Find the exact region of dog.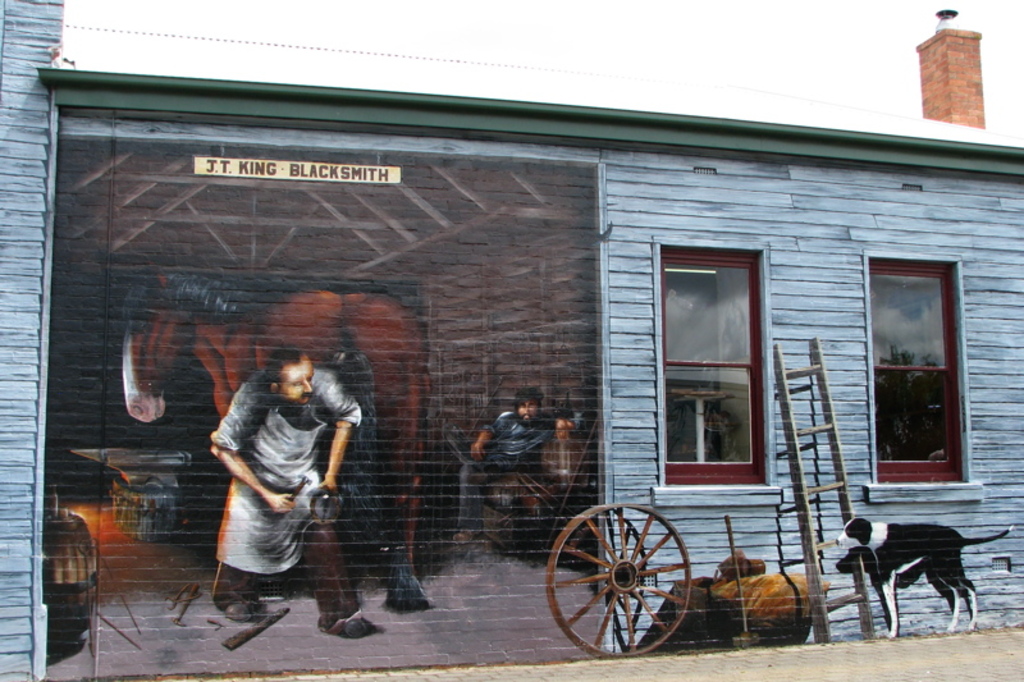
Exact region: rect(831, 544, 975, 635).
